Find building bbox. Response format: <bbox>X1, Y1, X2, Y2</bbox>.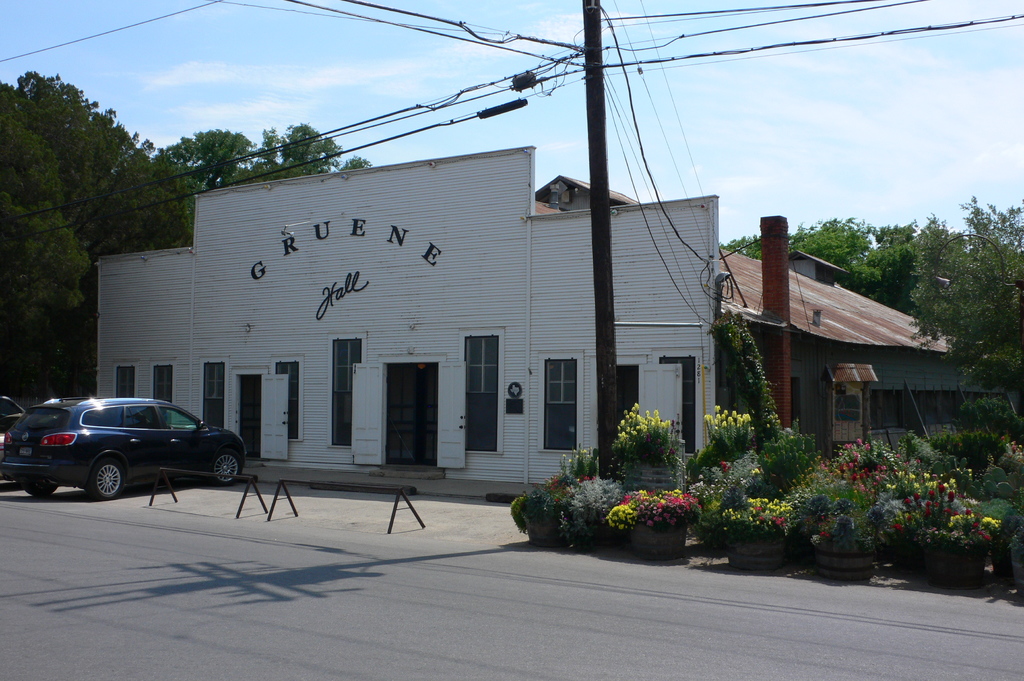
<bbox>92, 141, 1007, 487</bbox>.
